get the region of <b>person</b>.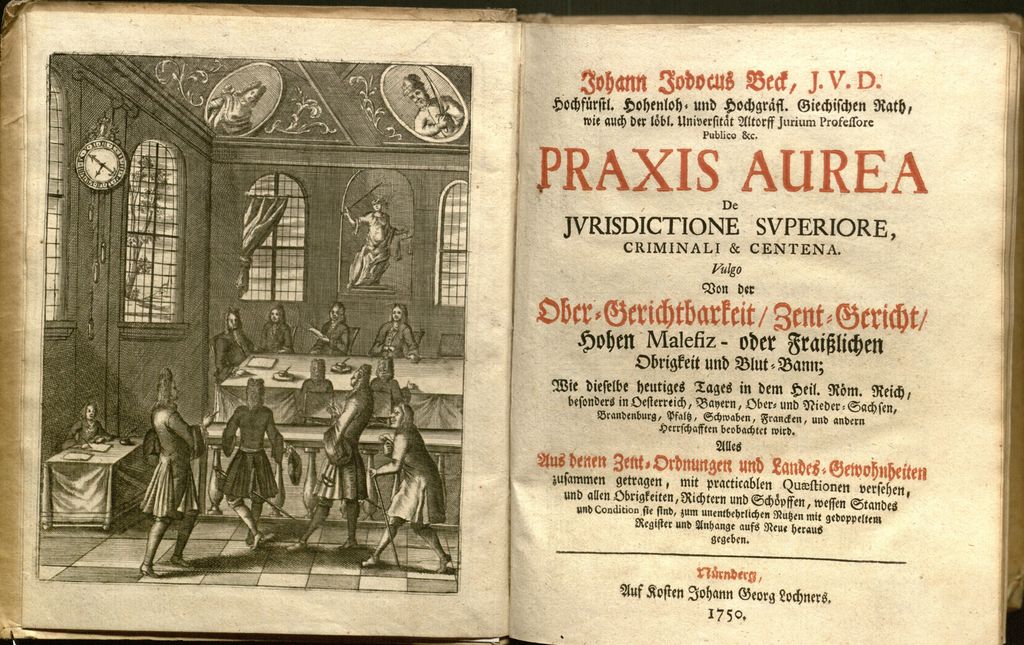
338,199,402,283.
